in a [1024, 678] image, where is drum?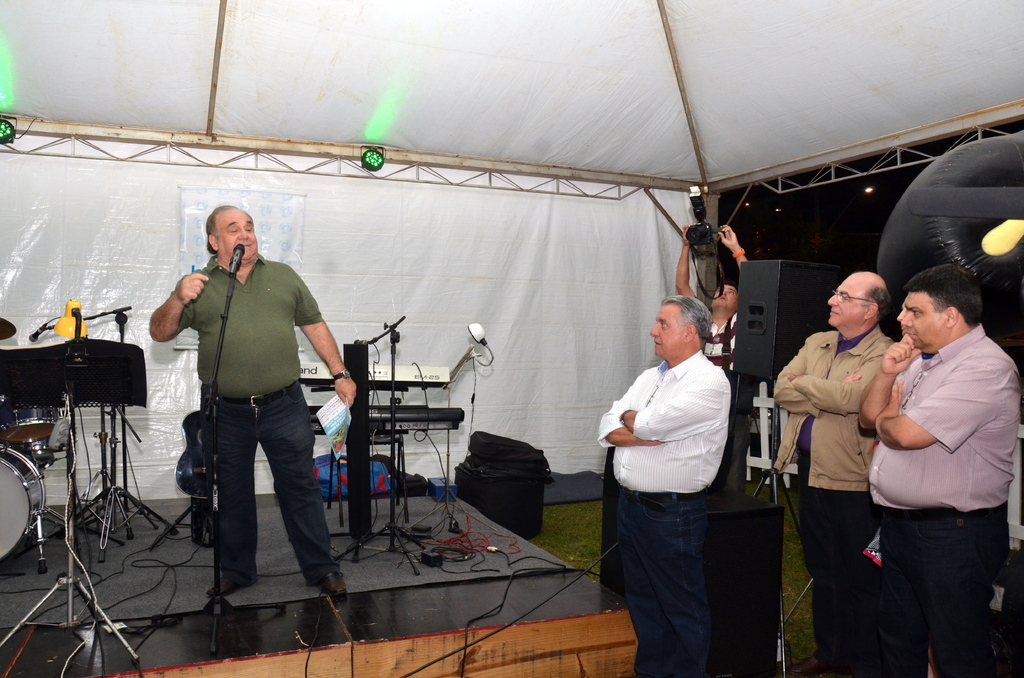
BBox(1, 409, 61, 442).
